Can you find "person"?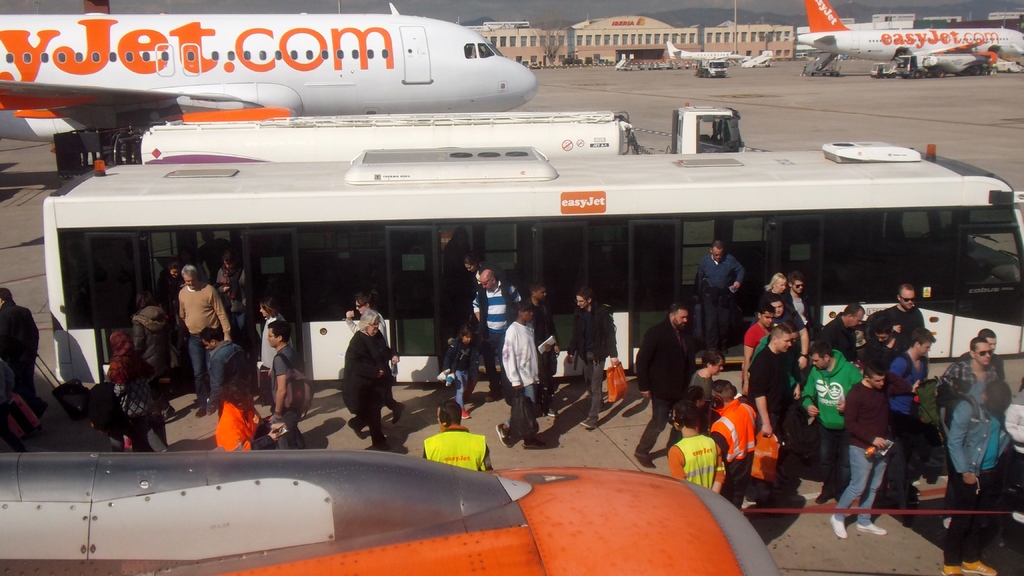
Yes, bounding box: (left=0, top=289, right=36, bottom=402).
